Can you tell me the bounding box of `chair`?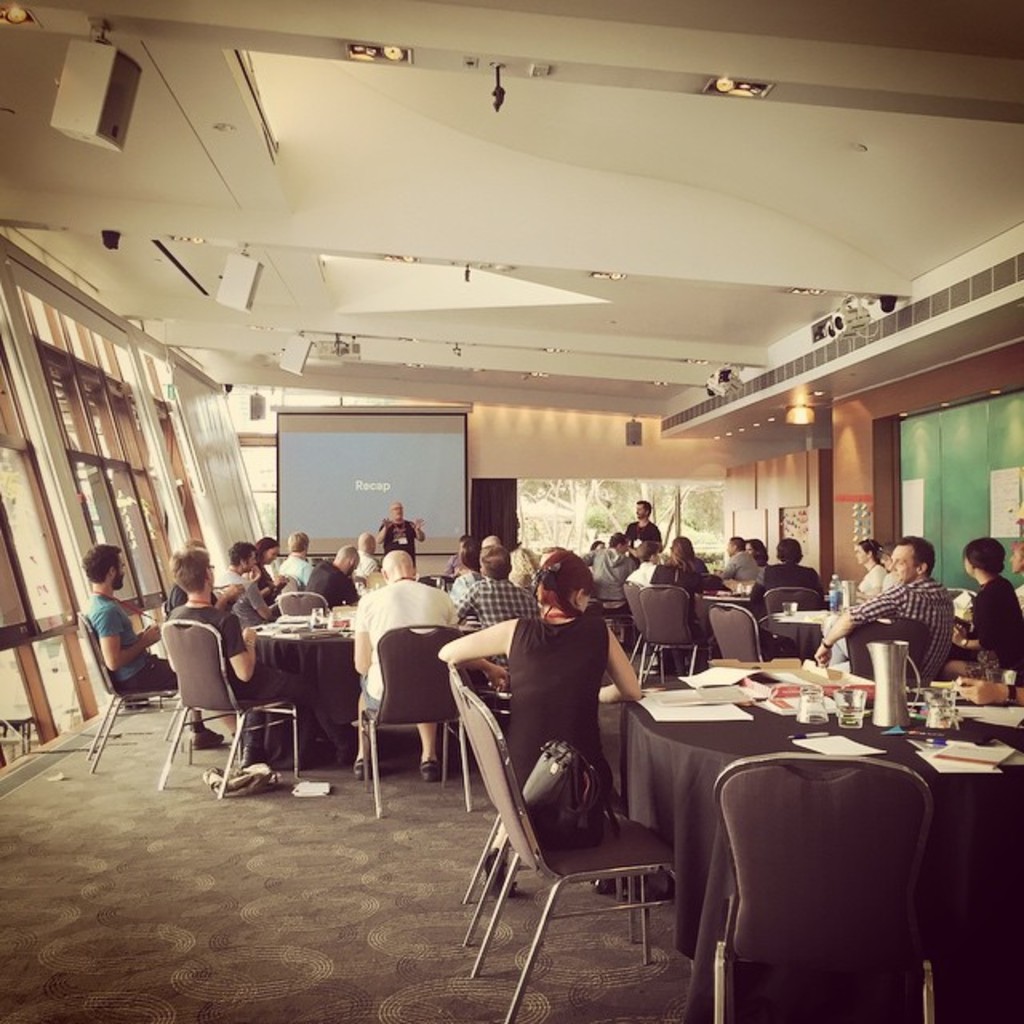
region(850, 610, 934, 680).
